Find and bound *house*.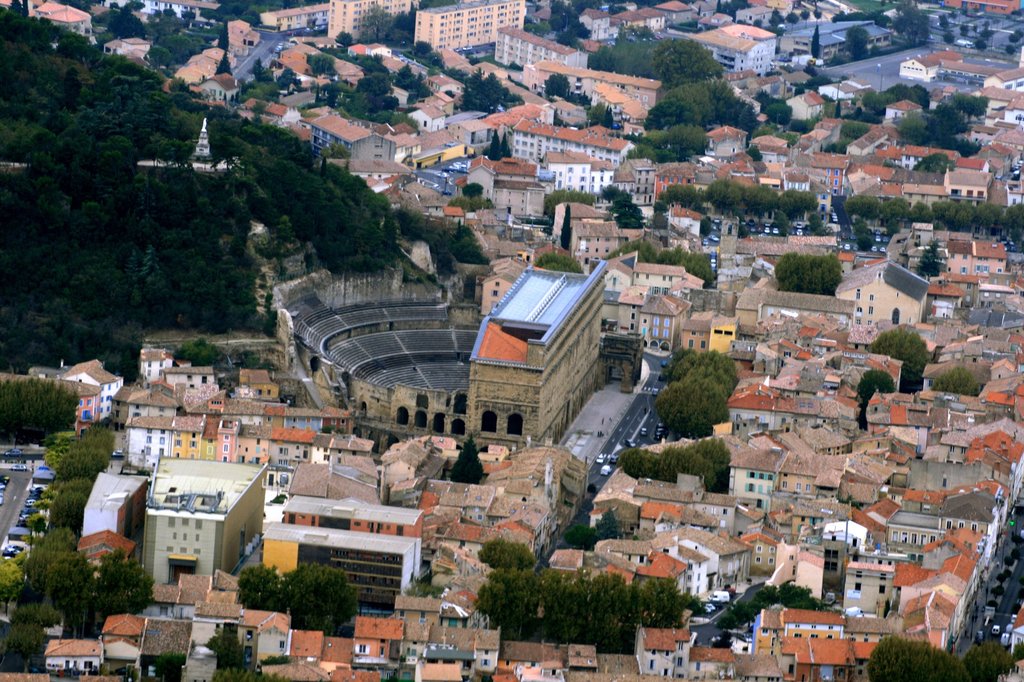
Bound: <bbox>408, 596, 451, 641</bbox>.
